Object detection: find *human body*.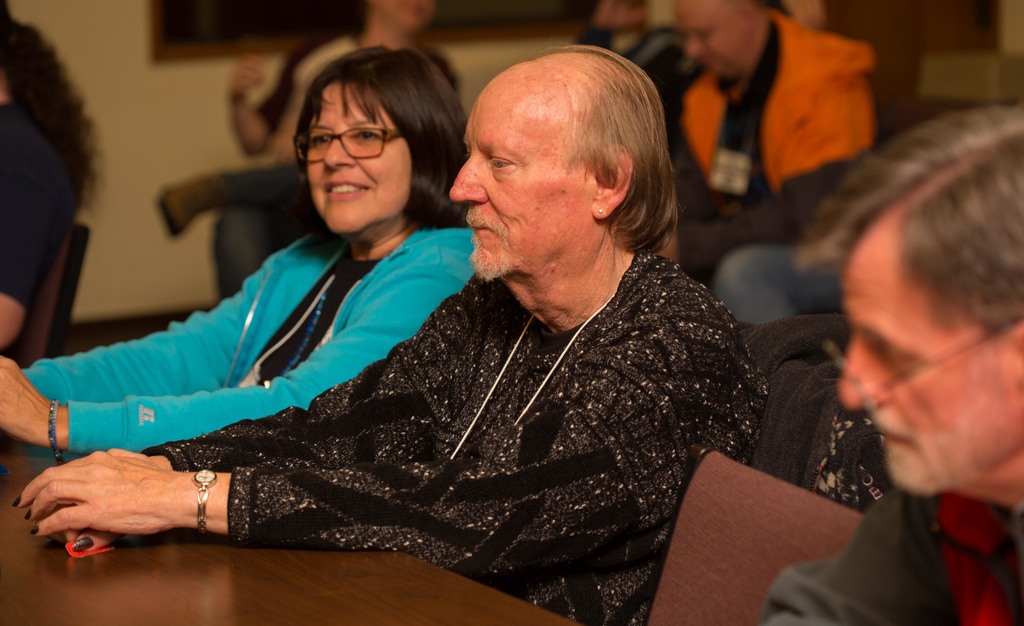
Rect(671, 0, 879, 281).
